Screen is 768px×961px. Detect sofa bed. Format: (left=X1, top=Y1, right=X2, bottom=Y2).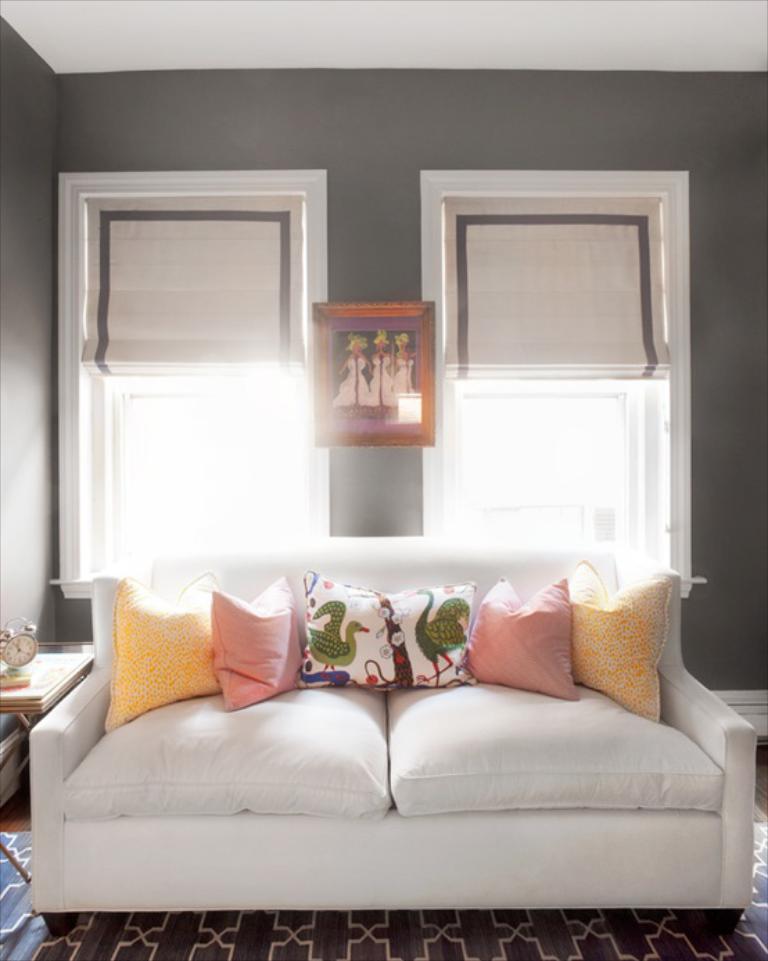
(left=22, top=527, right=746, bottom=910).
